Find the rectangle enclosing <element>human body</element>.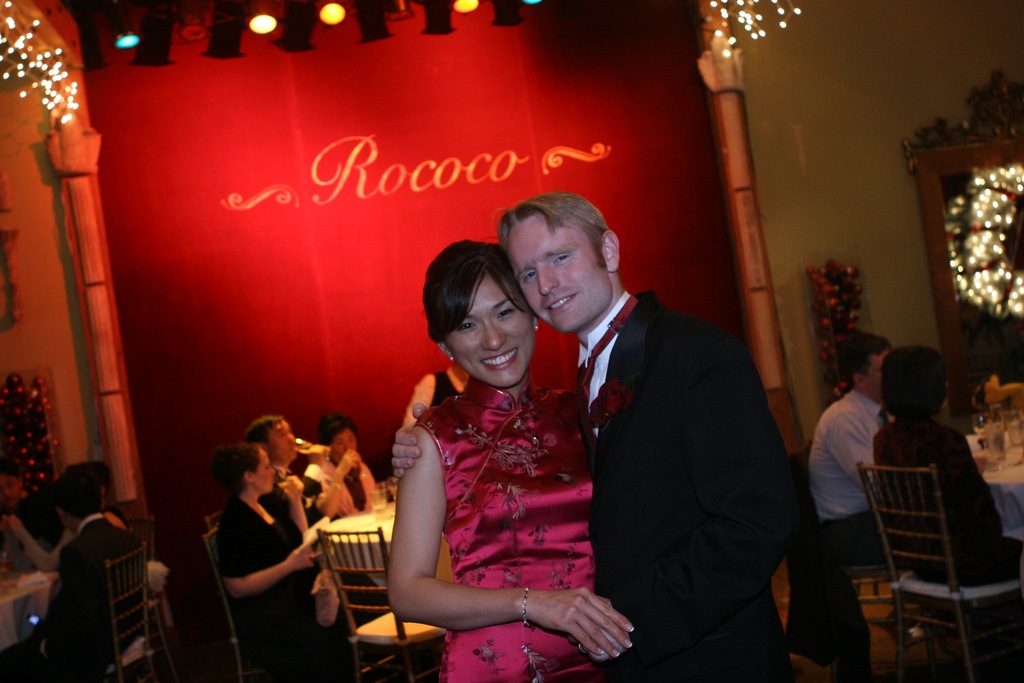
(870,422,1023,589).
